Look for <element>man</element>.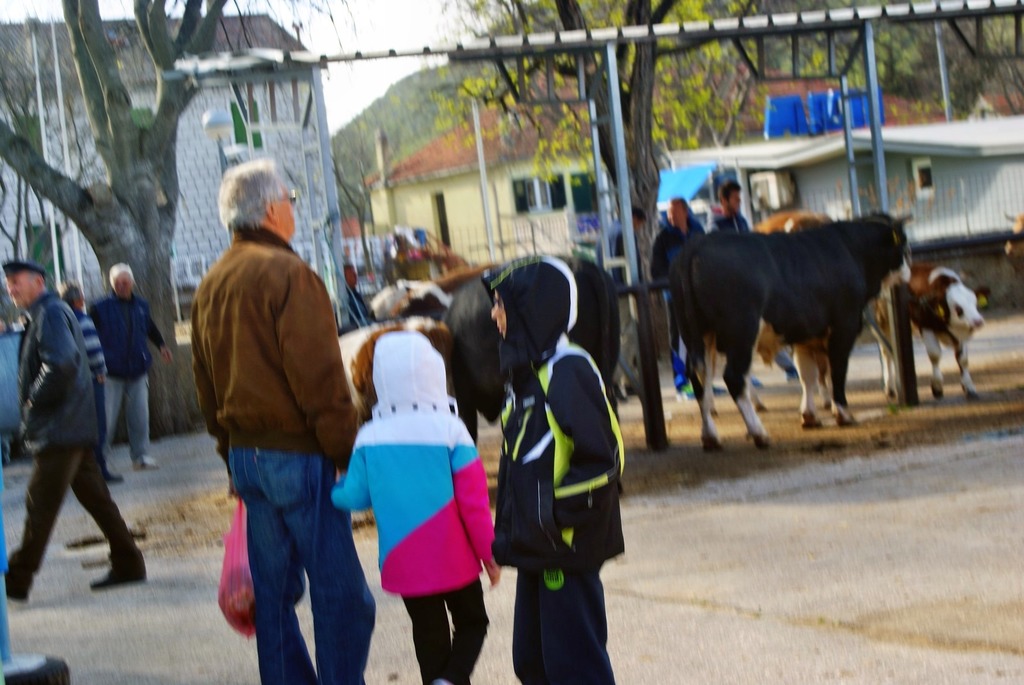
Found: 4, 257, 148, 603.
